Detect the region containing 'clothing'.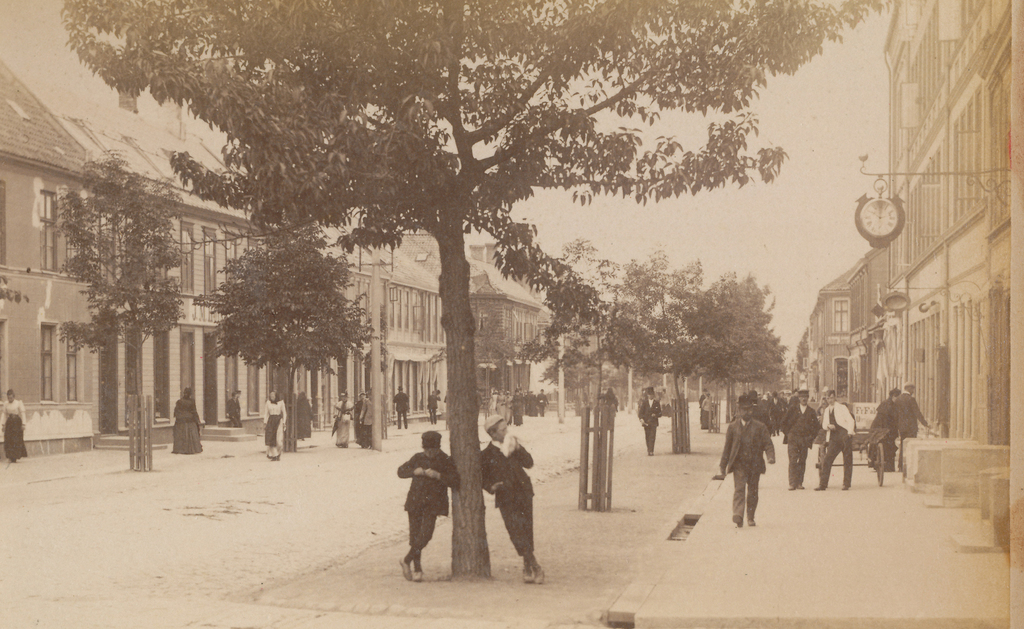
left=177, top=396, right=202, bottom=453.
